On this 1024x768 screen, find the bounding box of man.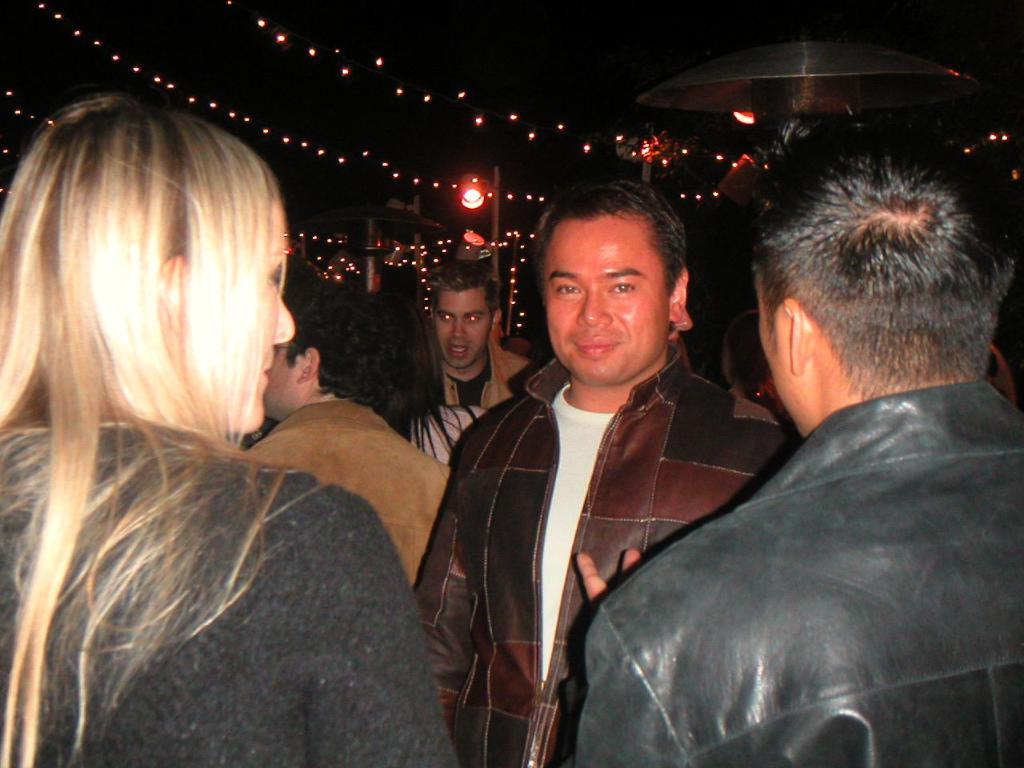
Bounding box: [x1=566, y1=120, x2=1023, y2=767].
